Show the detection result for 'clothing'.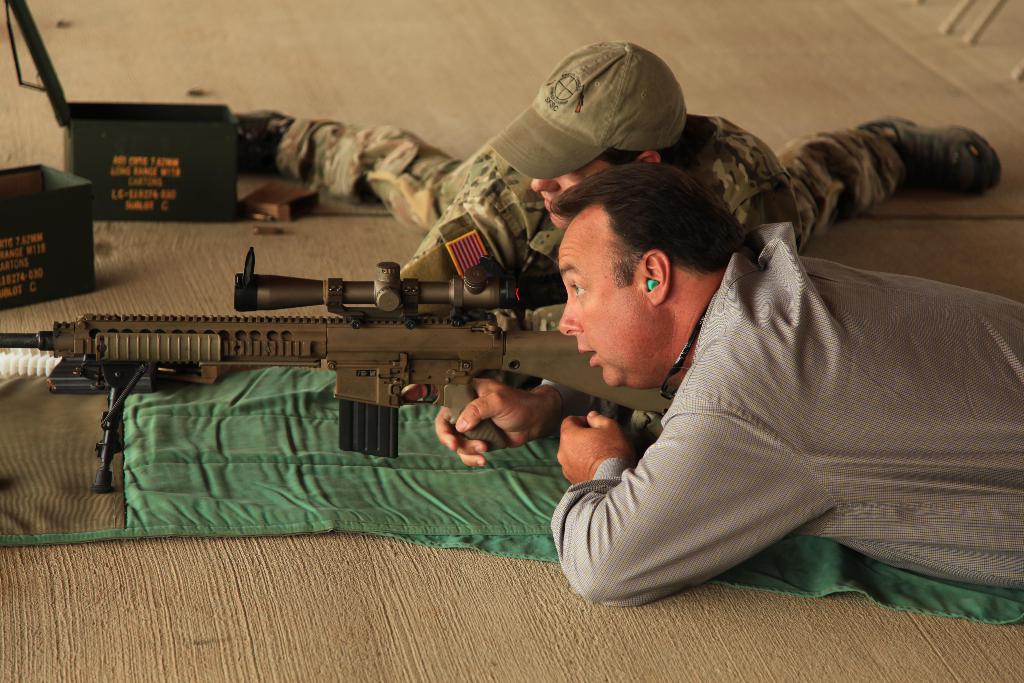
bbox=[552, 167, 995, 628].
